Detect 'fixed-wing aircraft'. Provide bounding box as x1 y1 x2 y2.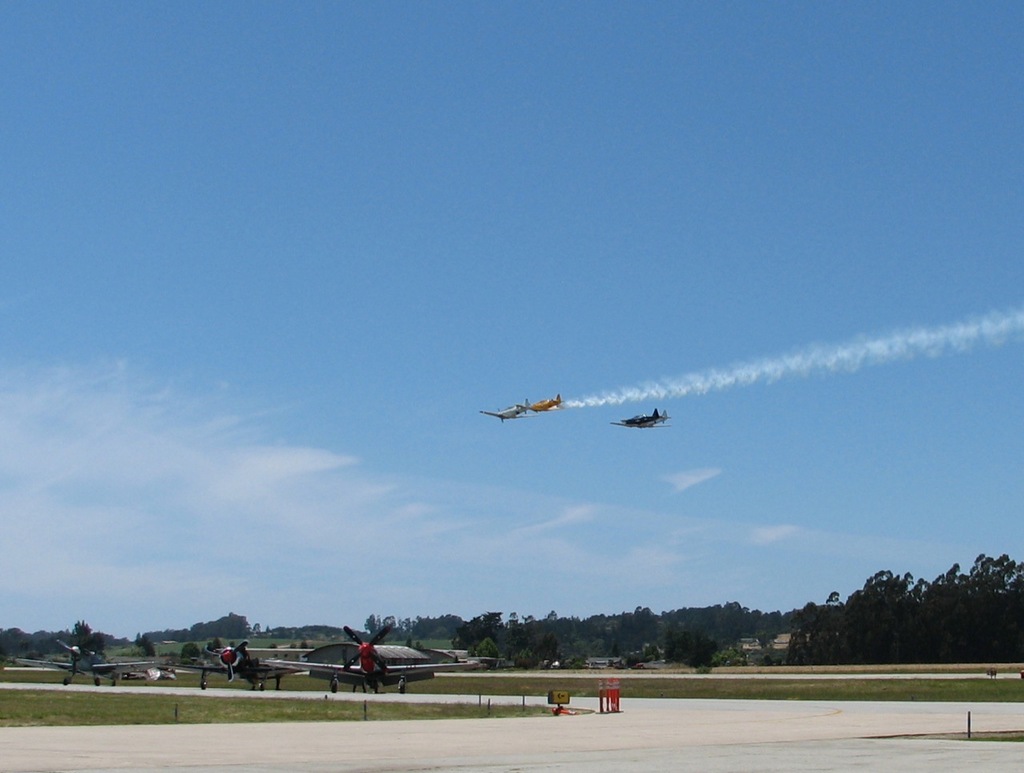
475 406 526 418.
